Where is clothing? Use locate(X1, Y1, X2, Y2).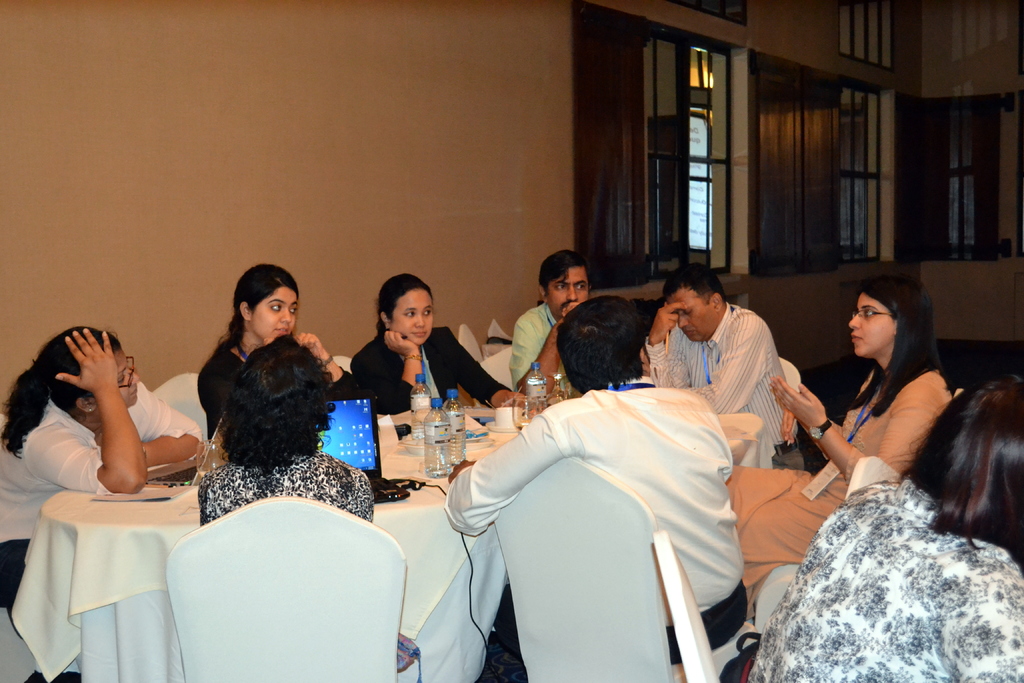
locate(508, 299, 575, 393).
